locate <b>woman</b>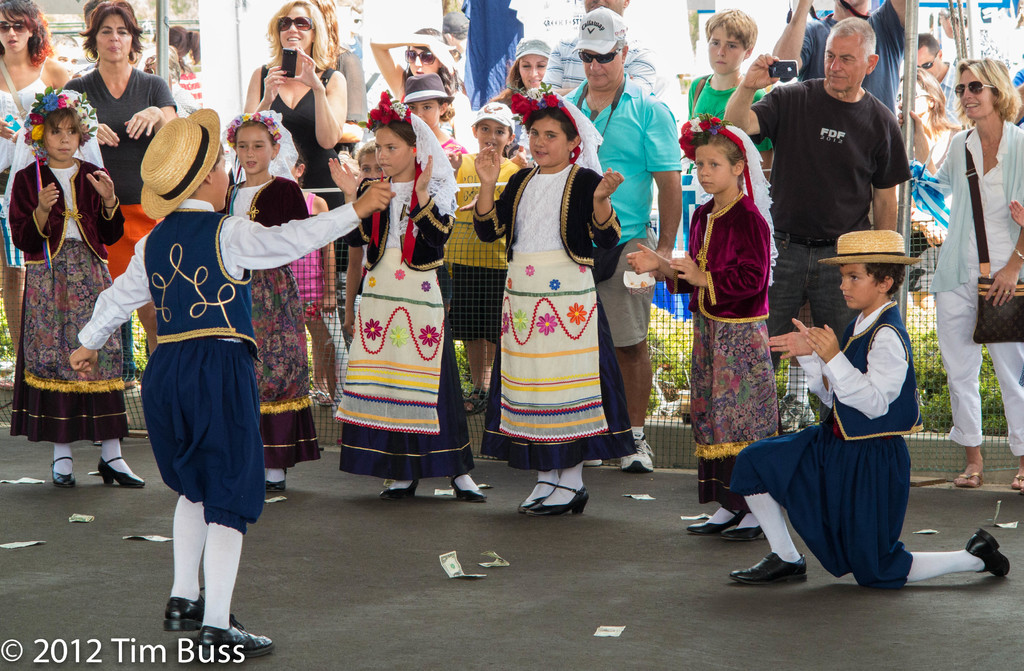
(56, 8, 163, 175)
